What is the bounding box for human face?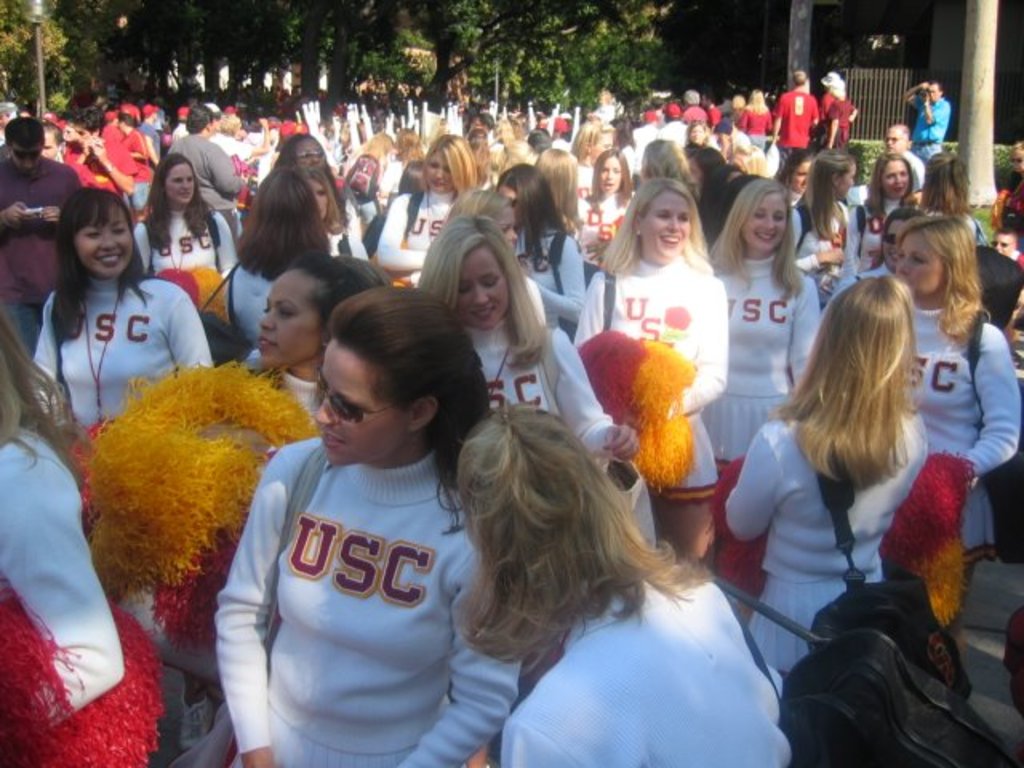
[891,234,944,293].
